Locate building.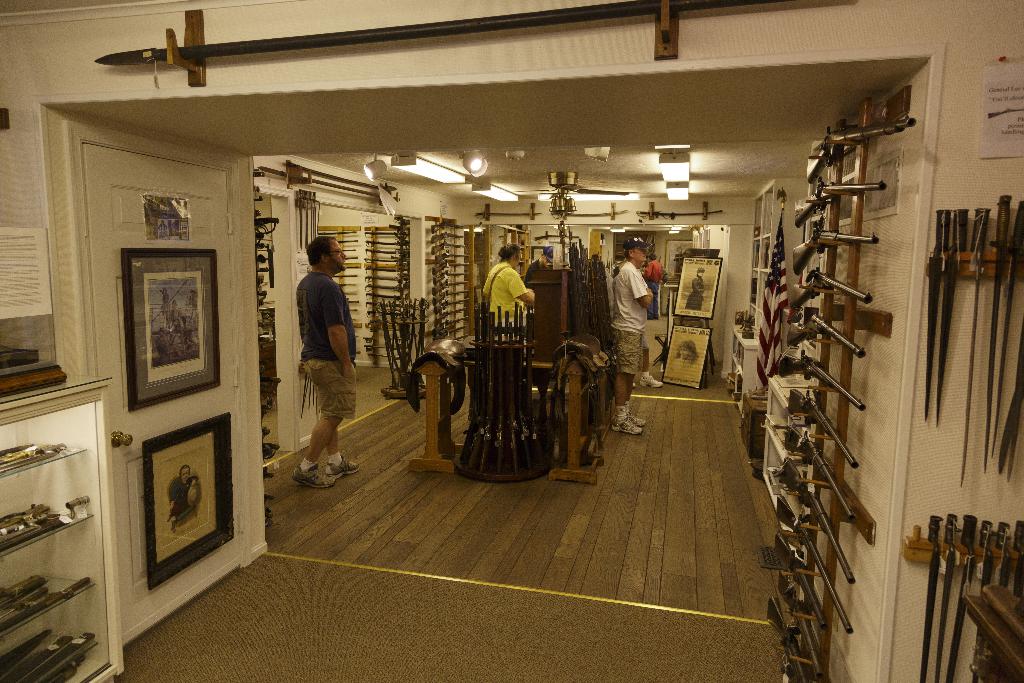
Bounding box: (0,0,1023,682).
